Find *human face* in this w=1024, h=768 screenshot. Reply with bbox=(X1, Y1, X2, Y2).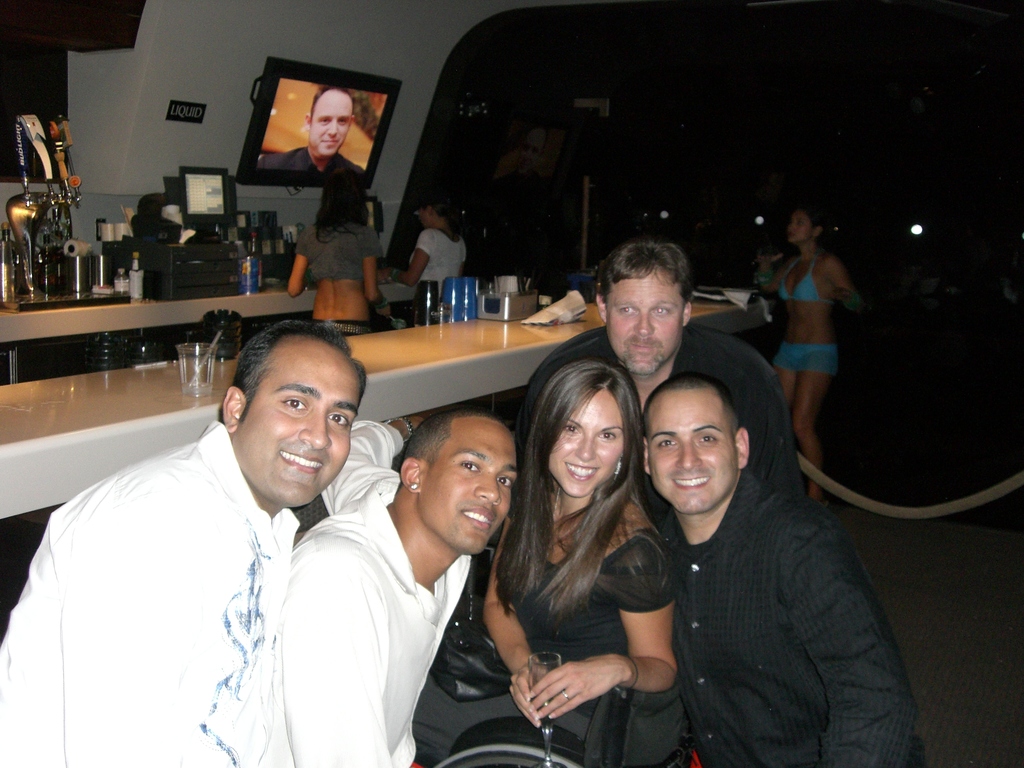
bbox=(233, 346, 356, 508).
